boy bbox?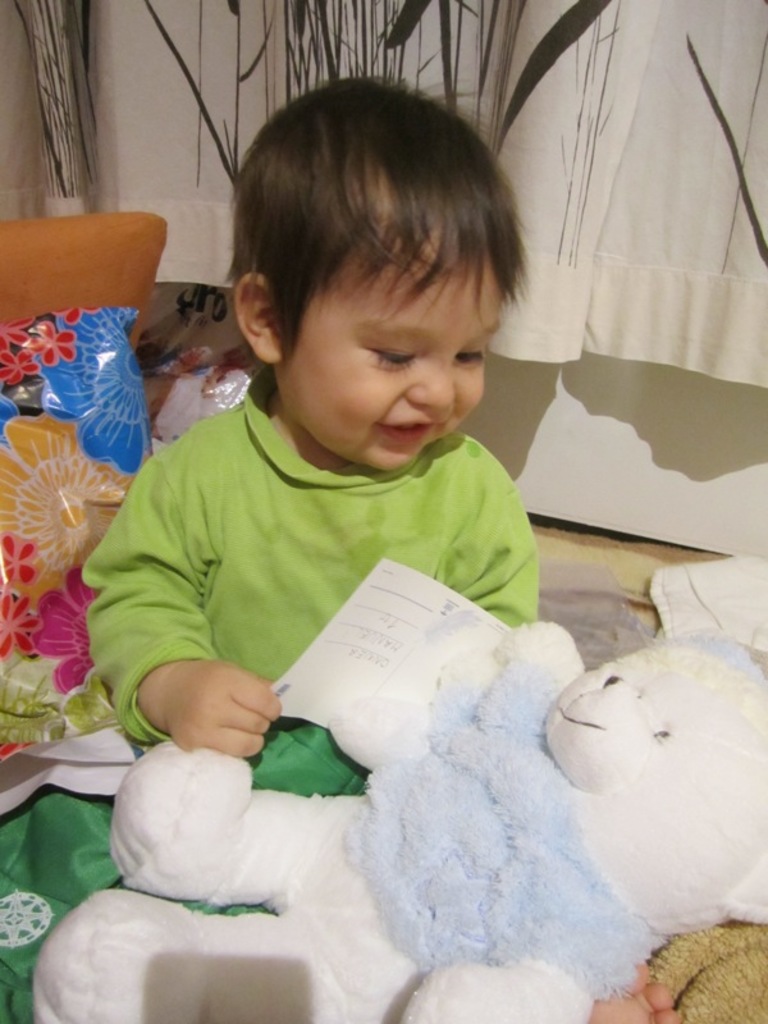
BBox(83, 93, 582, 963)
